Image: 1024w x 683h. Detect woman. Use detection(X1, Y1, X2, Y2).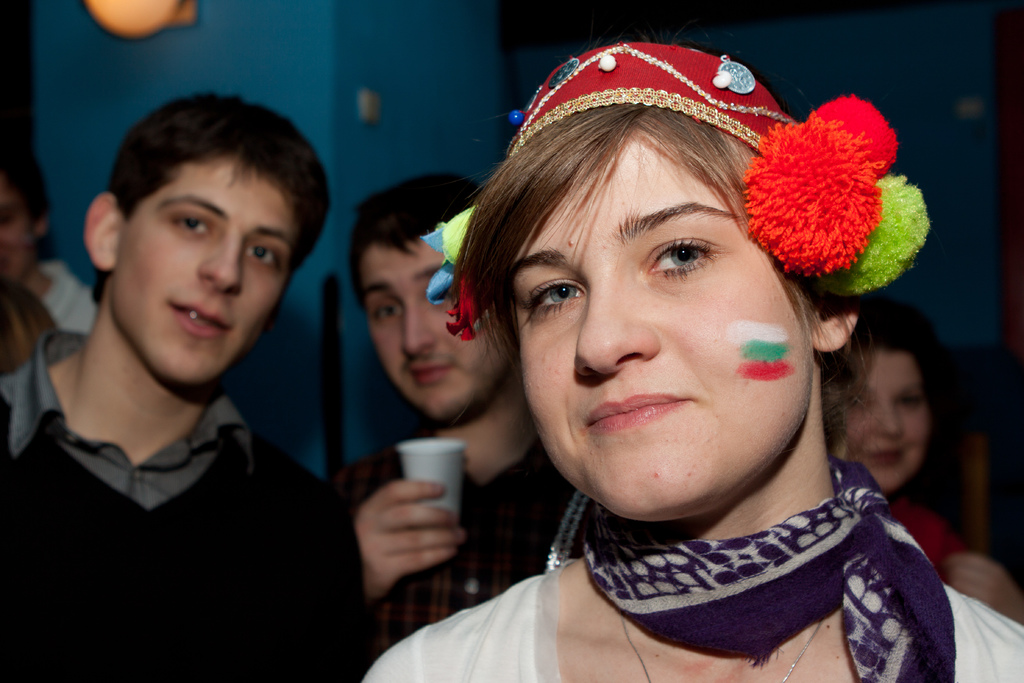
detection(340, 40, 981, 676).
